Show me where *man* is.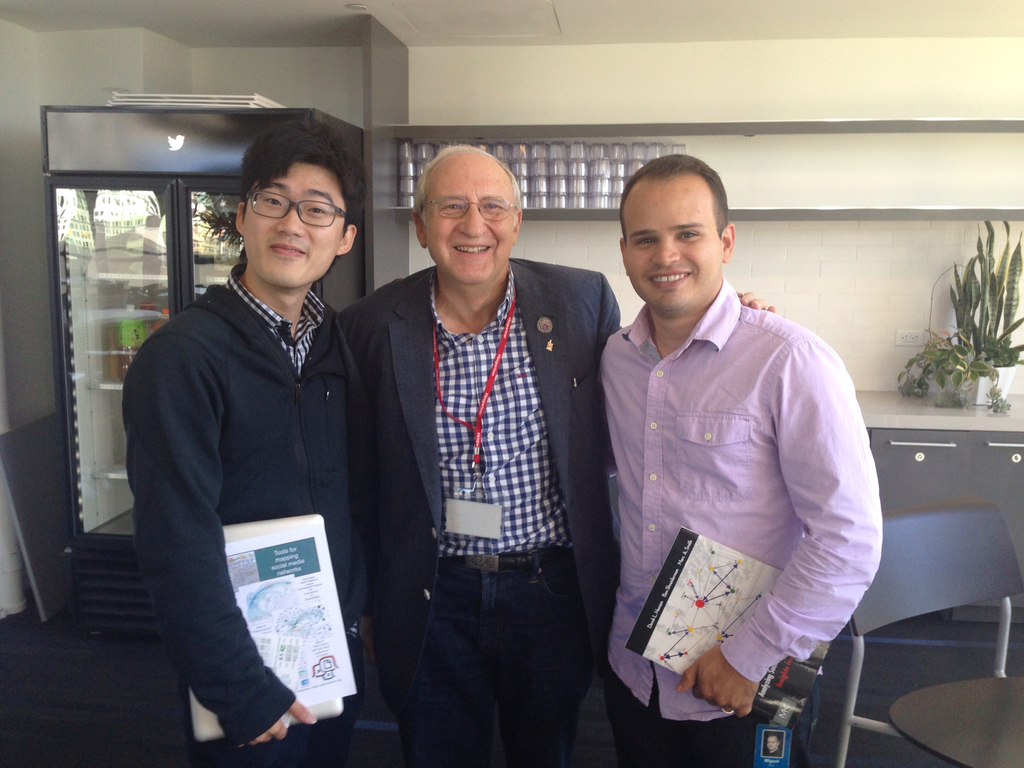
*man* is at [106, 140, 399, 733].
